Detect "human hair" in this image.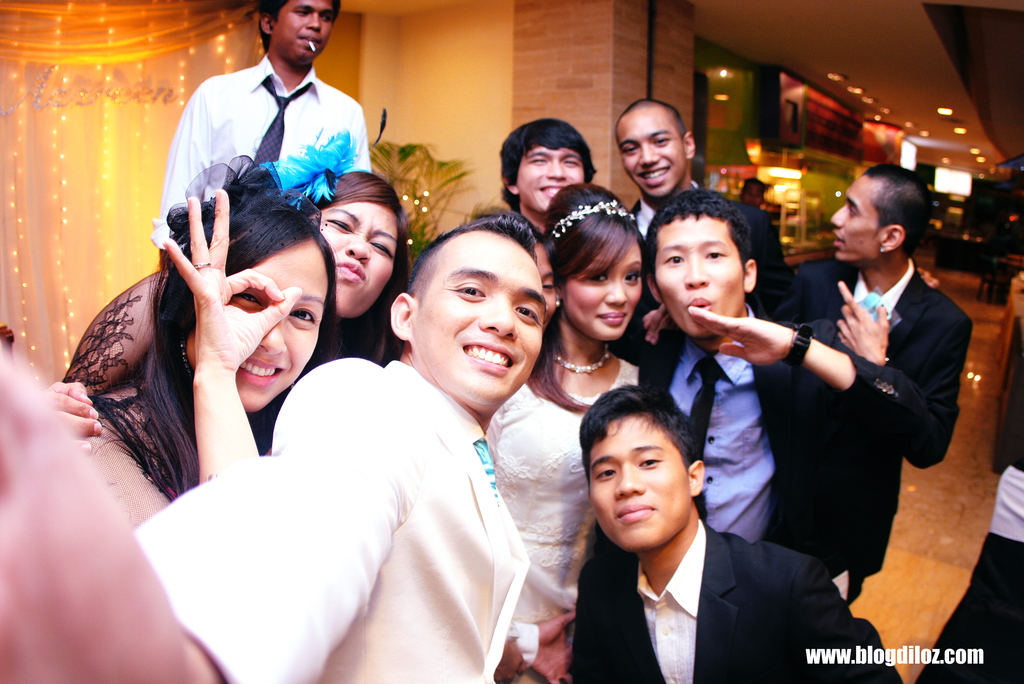
Detection: rect(655, 183, 777, 326).
